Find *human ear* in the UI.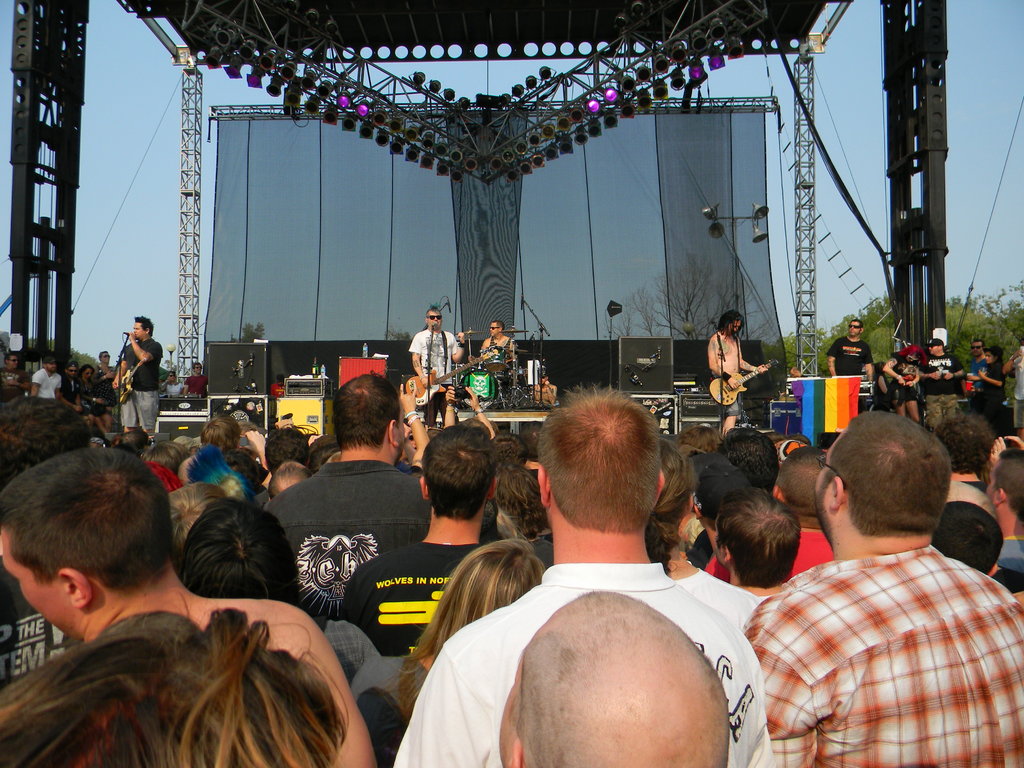
UI element at bbox=(694, 502, 702, 521).
